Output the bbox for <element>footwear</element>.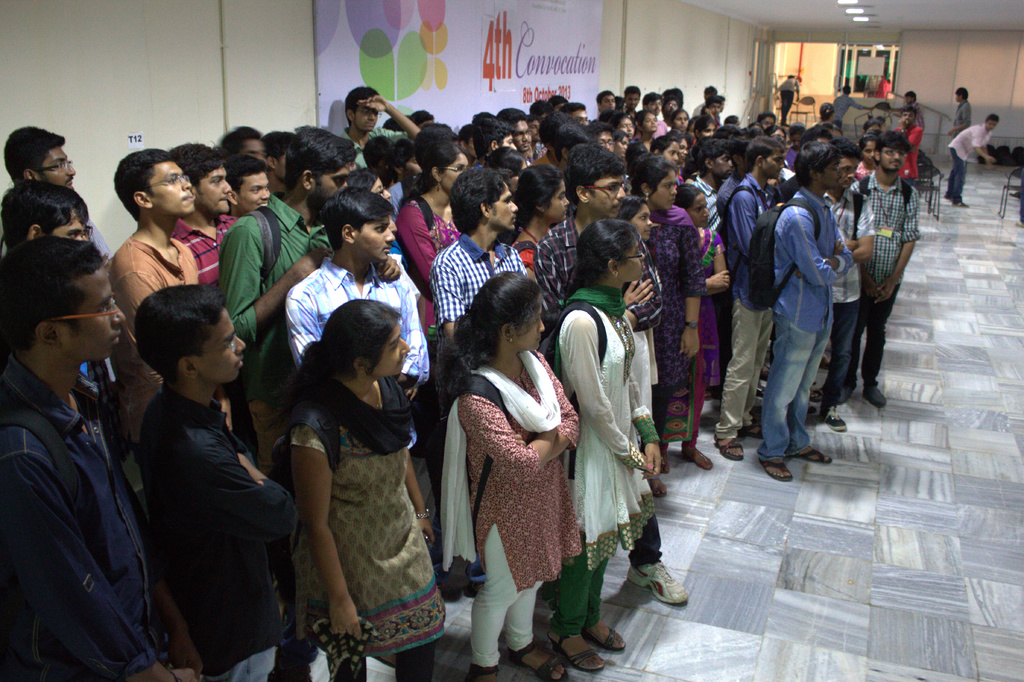
(824,412,845,434).
